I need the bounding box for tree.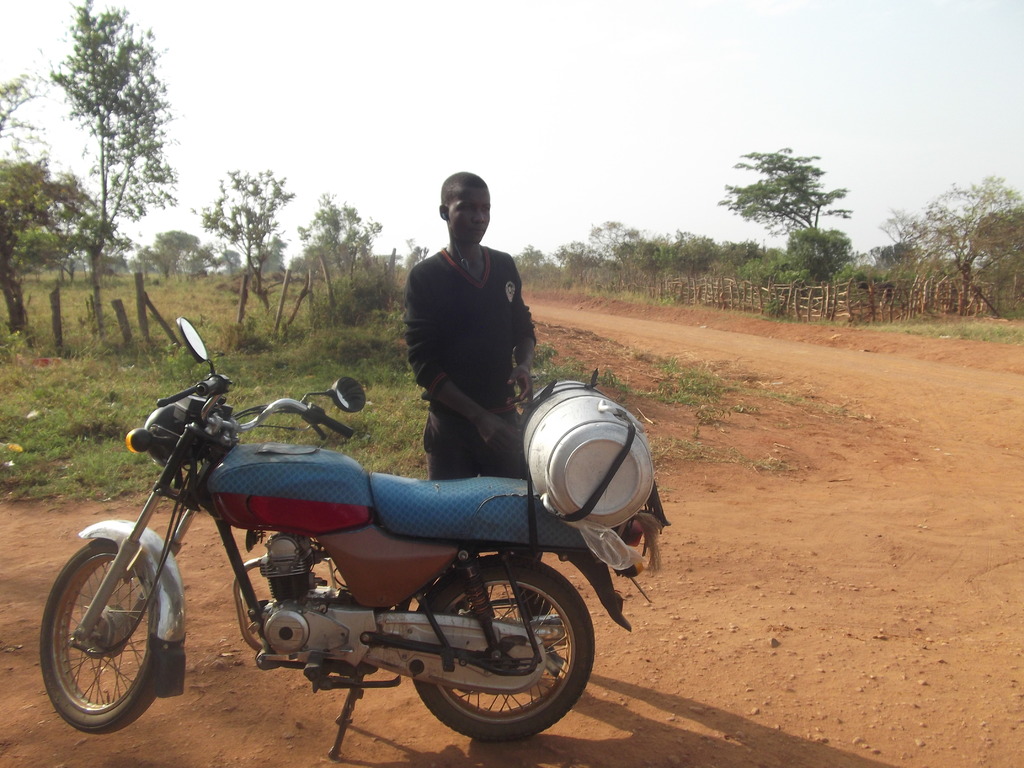
Here it is: (139,232,200,291).
